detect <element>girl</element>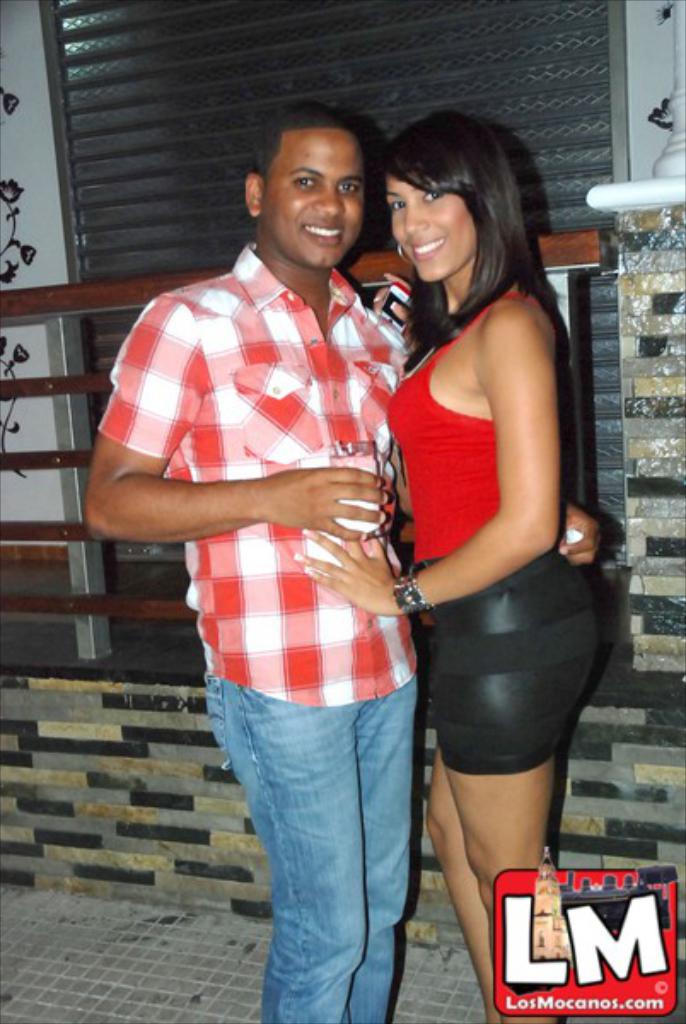
{"left": 295, "top": 102, "right": 592, "bottom": 1022}
